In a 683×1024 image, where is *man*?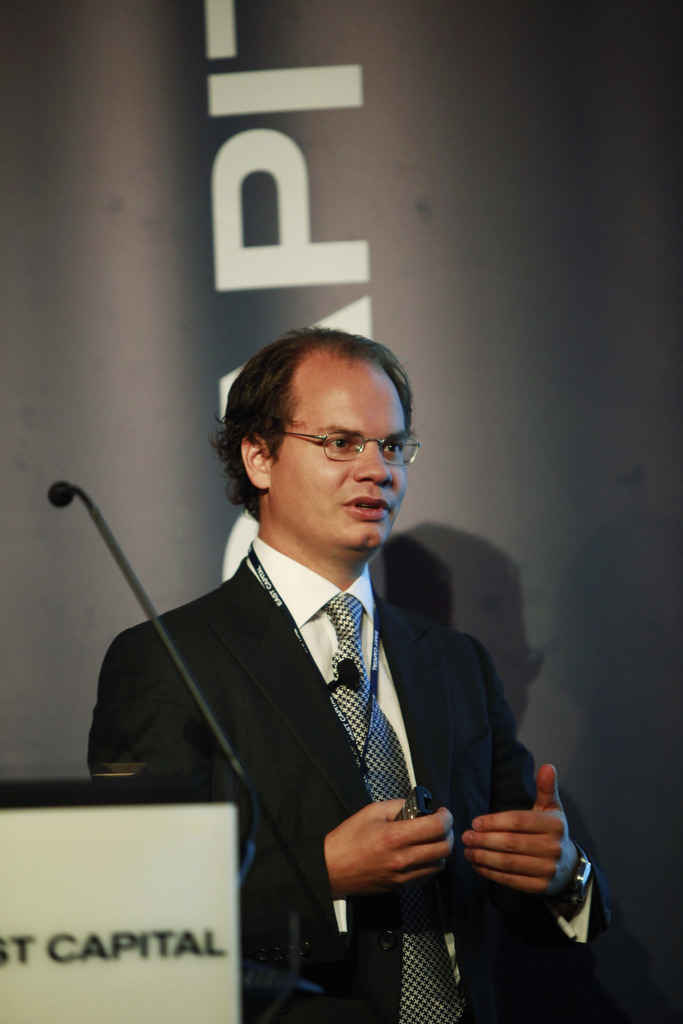
95:296:570:984.
